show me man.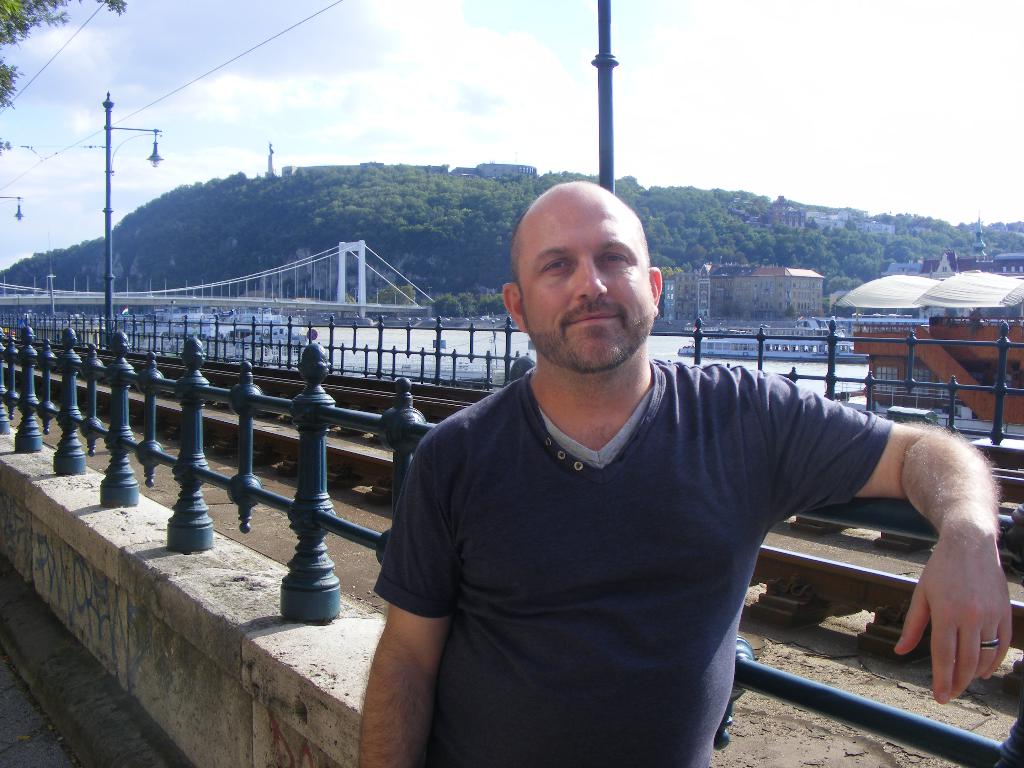
man is here: 346, 169, 954, 750.
